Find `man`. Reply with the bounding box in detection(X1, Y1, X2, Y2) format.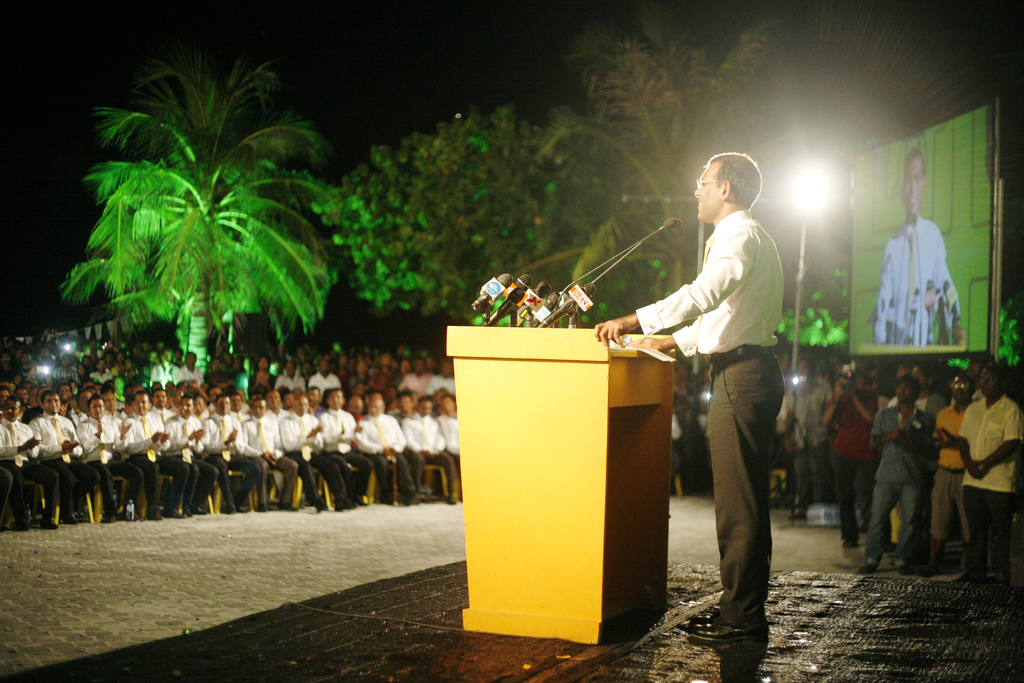
detection(656, 149, 804, 653).
